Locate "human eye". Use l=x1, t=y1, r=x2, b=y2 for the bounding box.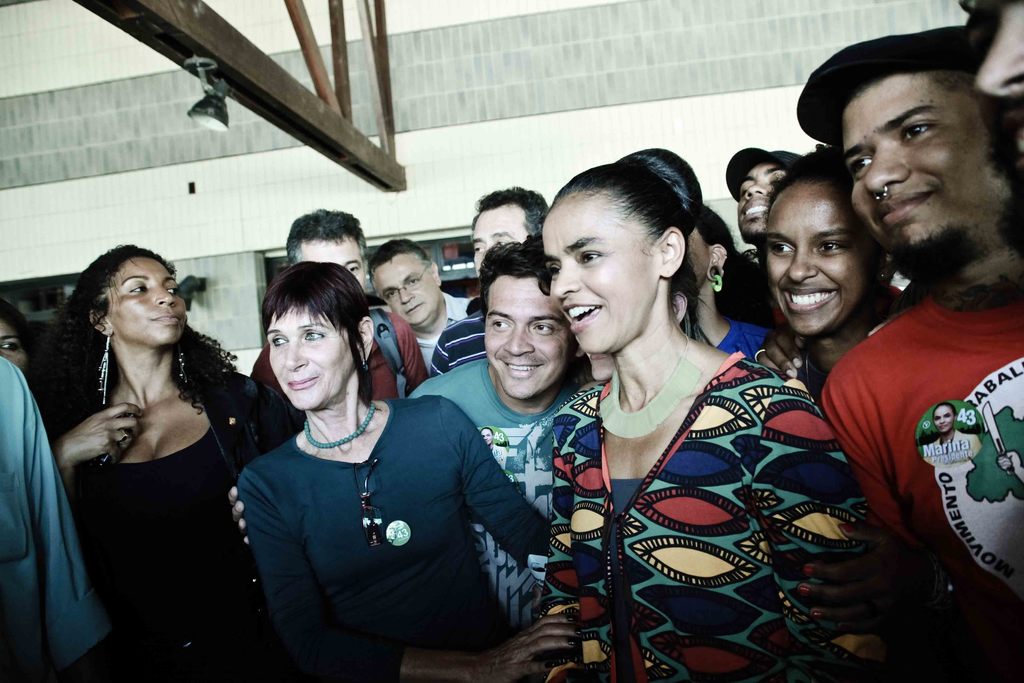
l=766, t=240, r=795, b=258.
